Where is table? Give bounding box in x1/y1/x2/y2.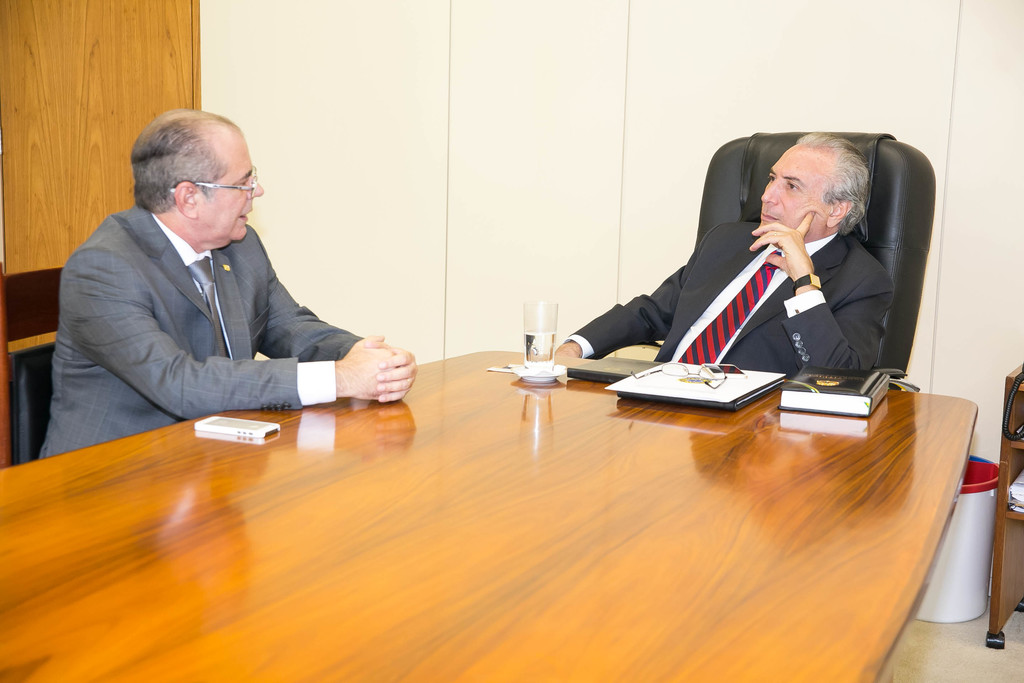
29/336/997/679.
